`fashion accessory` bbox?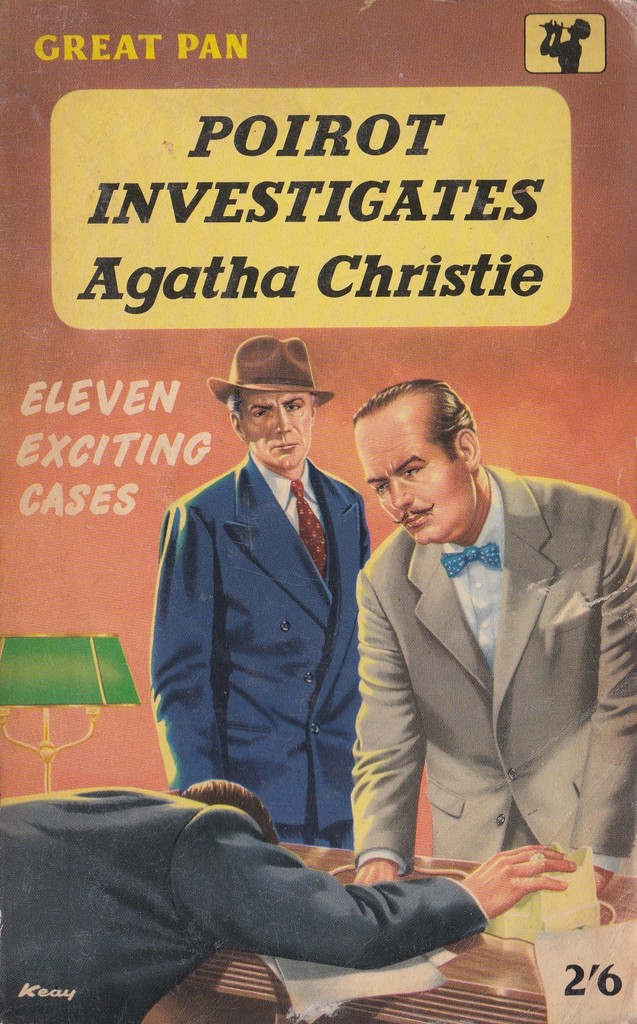
select_region(290, 479, 329, 579)
